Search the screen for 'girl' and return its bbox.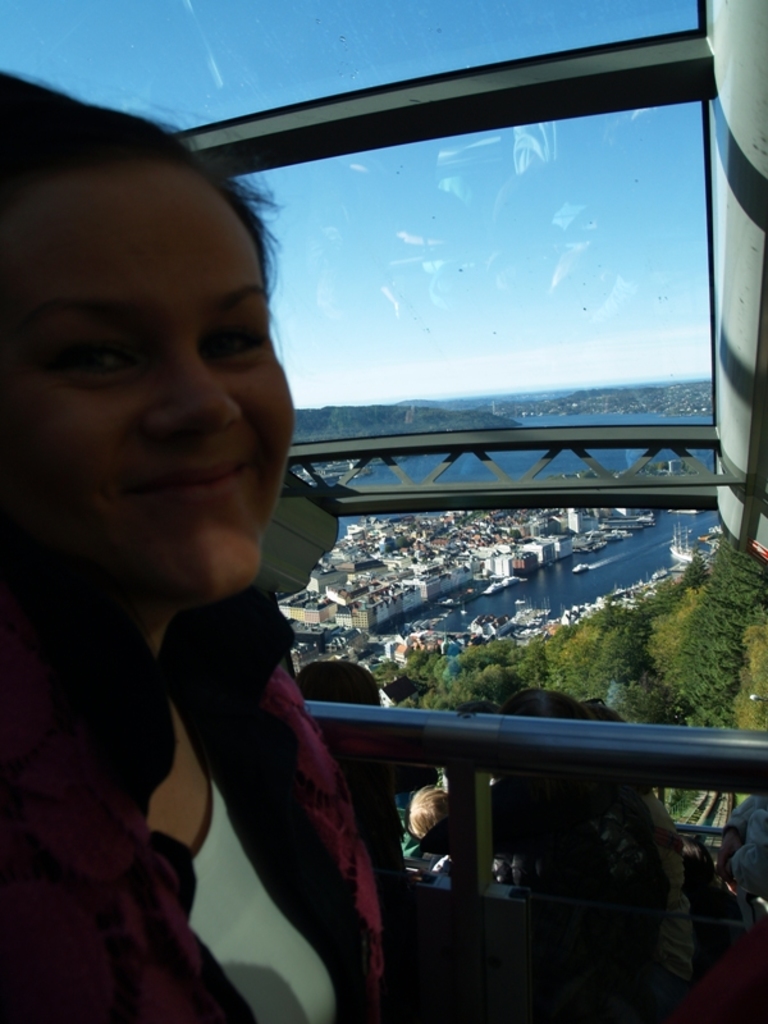
Found: 0, 77, 387, 1023.
